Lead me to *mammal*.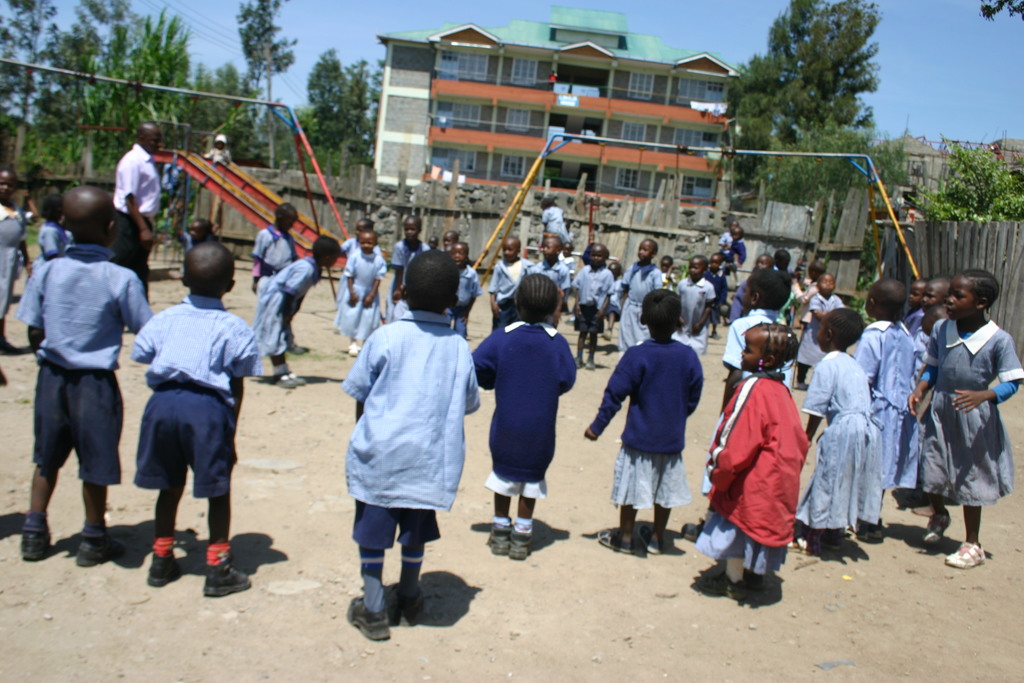
Lead to pyautogui.locateOnScreen(335, 247, 481, 640).
